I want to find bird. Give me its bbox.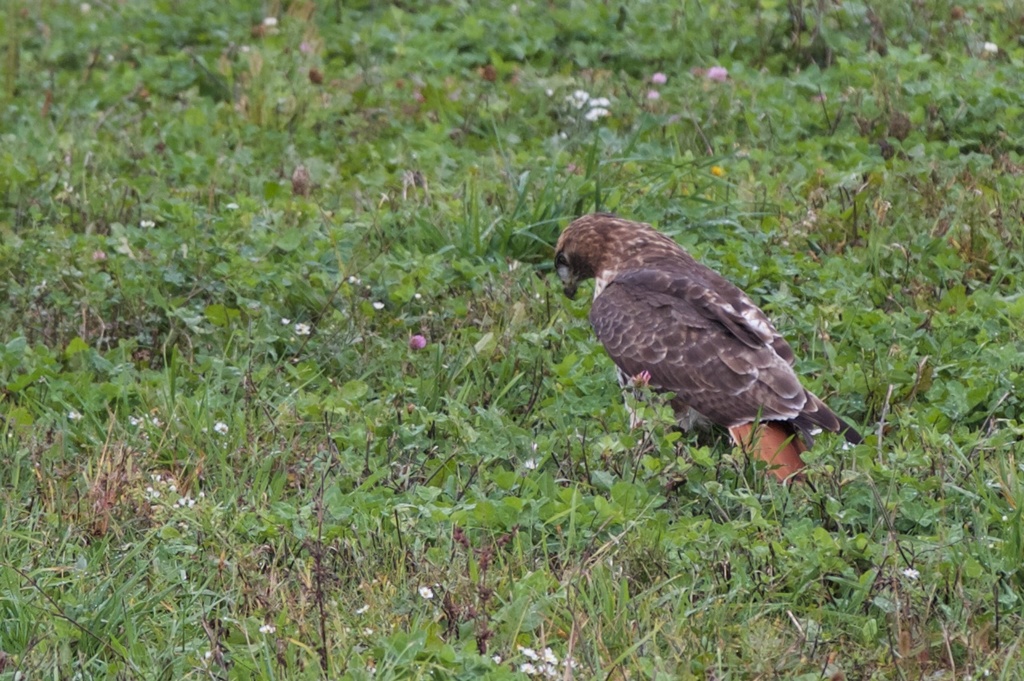
[555,214,861,486].
